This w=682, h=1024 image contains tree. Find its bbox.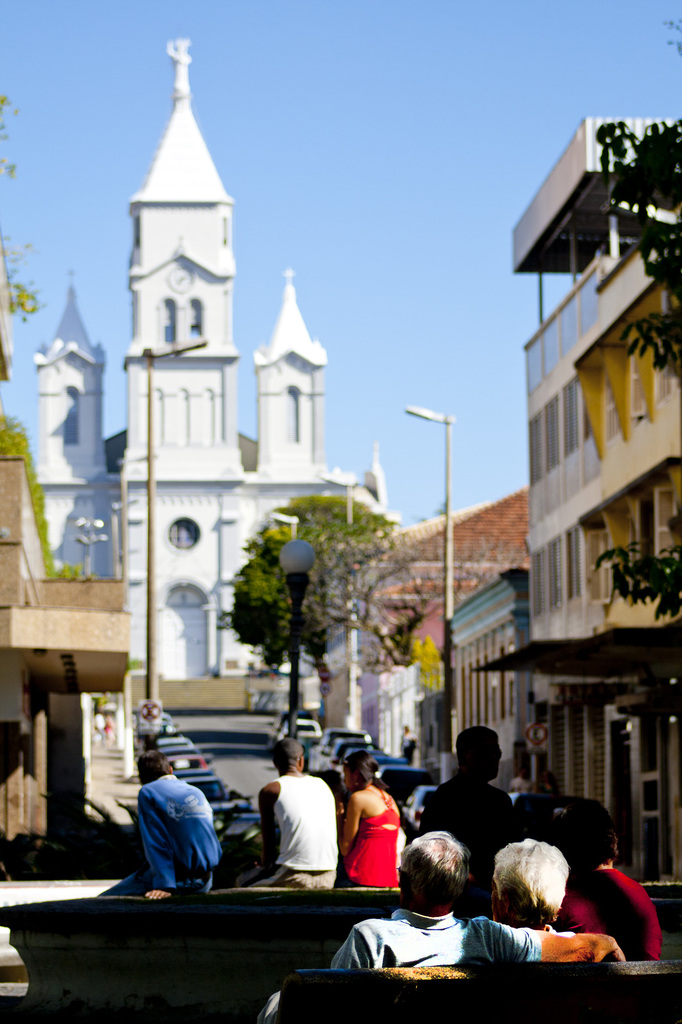
bbox(409, 630, 448, 702).
